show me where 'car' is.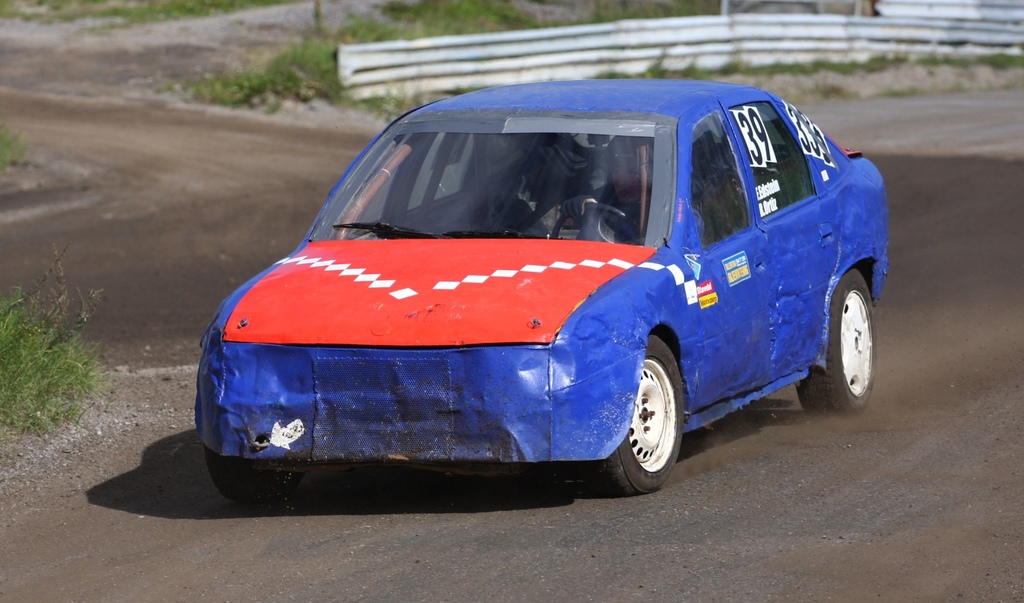
'car' is at <box>197,73,895,507</box>.
